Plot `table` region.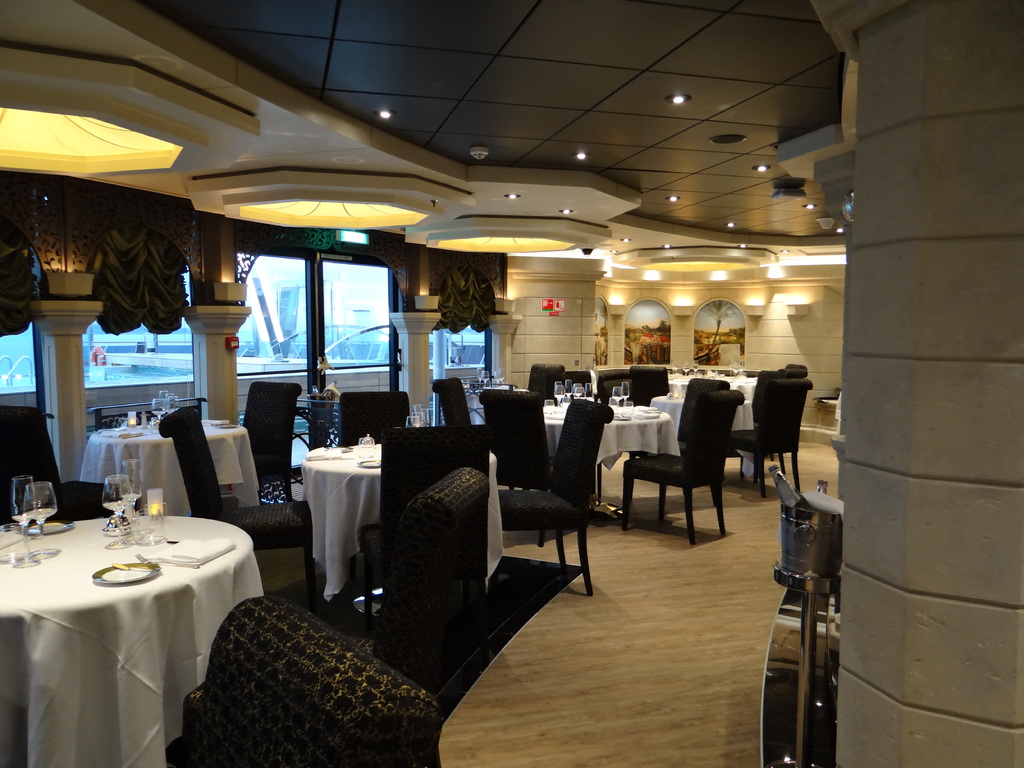
Plotted at (x1=541, y1=397, x2=684, y2=496).
